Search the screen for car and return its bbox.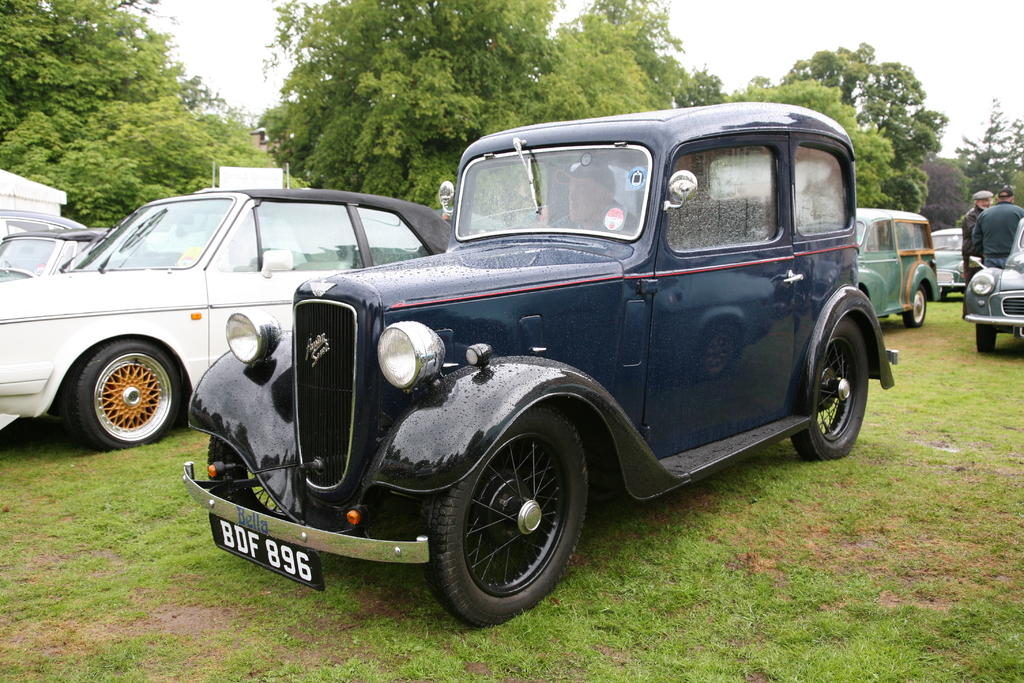
Found: box=[959, 217, 1023, 356].
